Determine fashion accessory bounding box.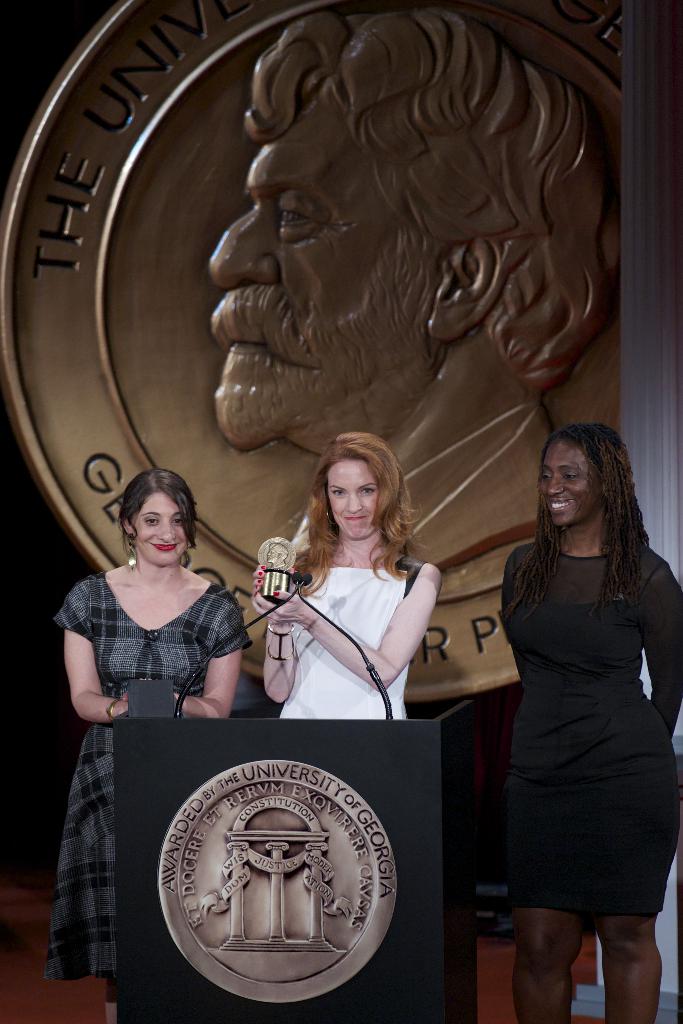
Determined: locate(254, 577, 265, 584).
